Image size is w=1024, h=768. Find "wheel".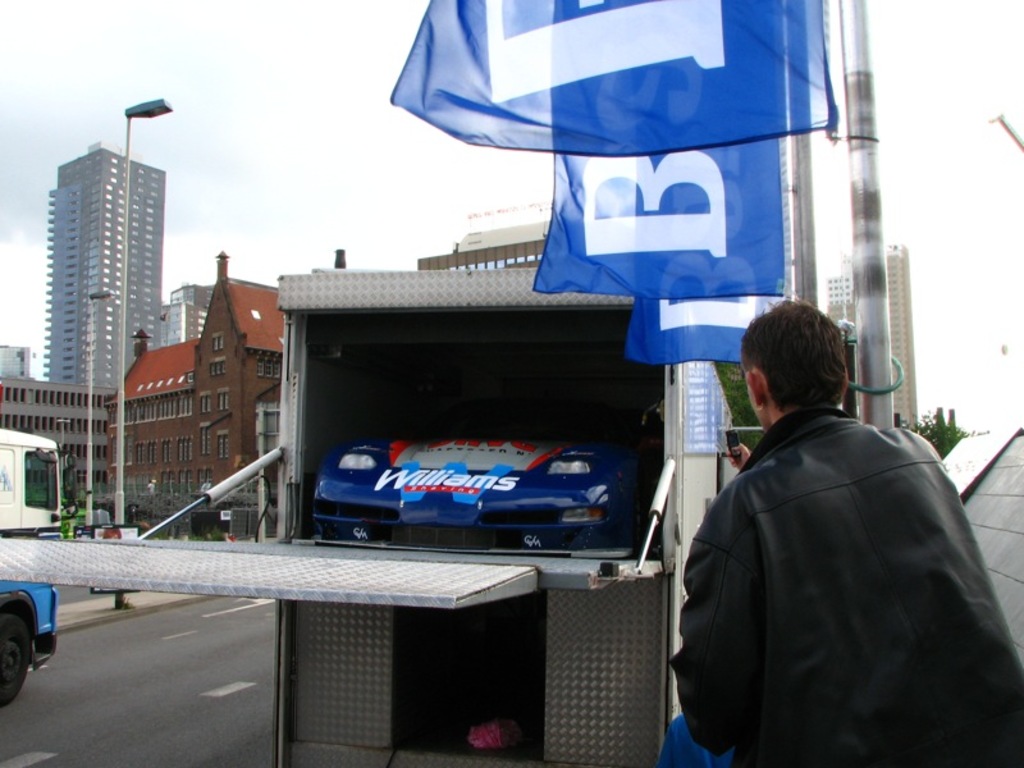
(0, 609, 18, 700).
